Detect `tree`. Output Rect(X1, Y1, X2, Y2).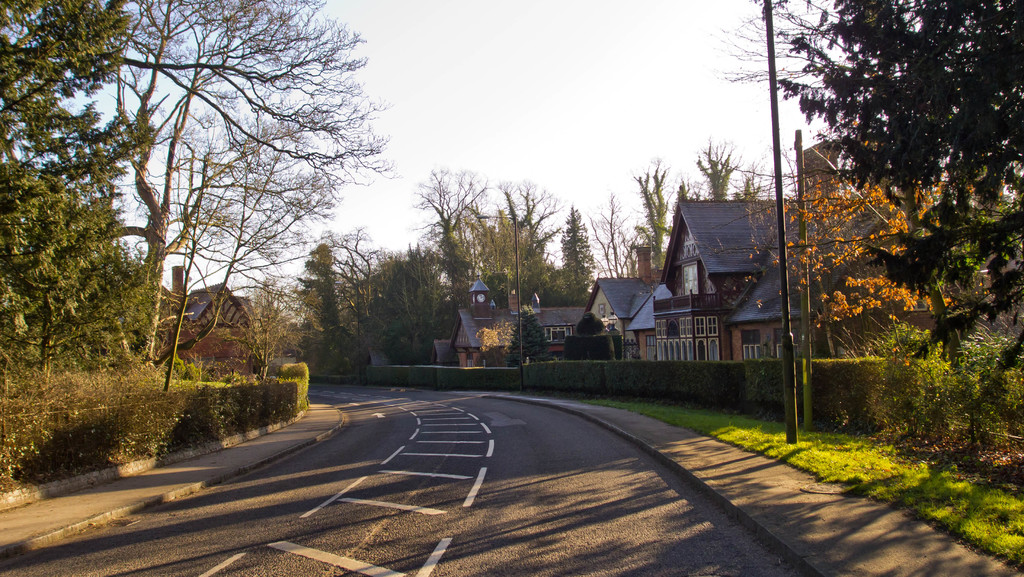
Rect(477, 208, 532, 307).
